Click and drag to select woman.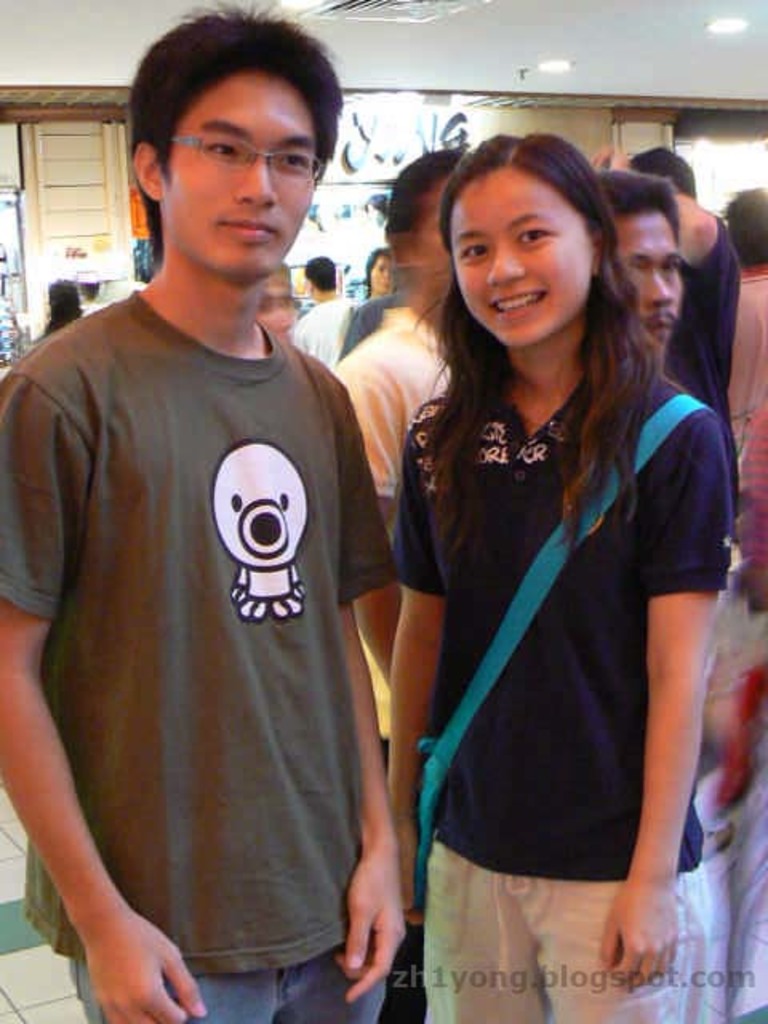
Selection: x1=378, y1=125, x2=752, y2=1022.
